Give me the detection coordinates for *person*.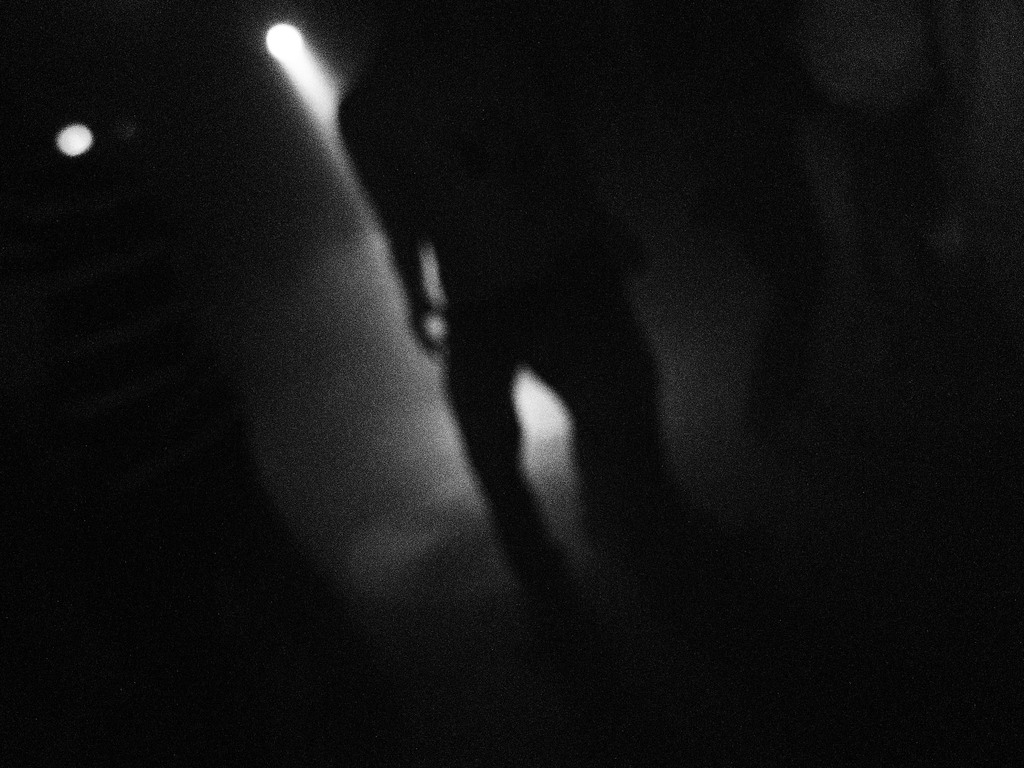
BBox(330, 0, 678, 609).
